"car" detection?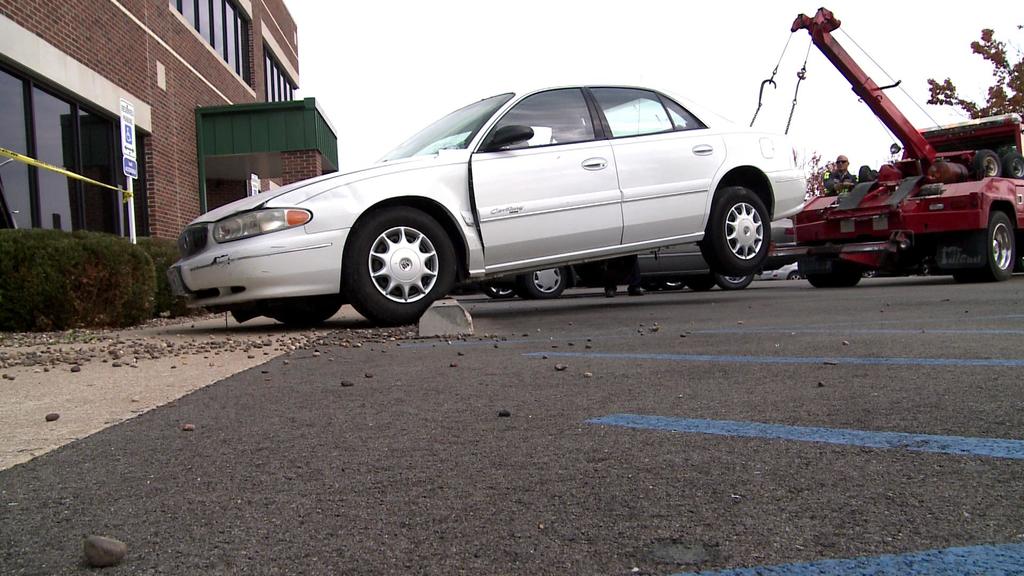
left=164, top=77, right=810, bottom=330
